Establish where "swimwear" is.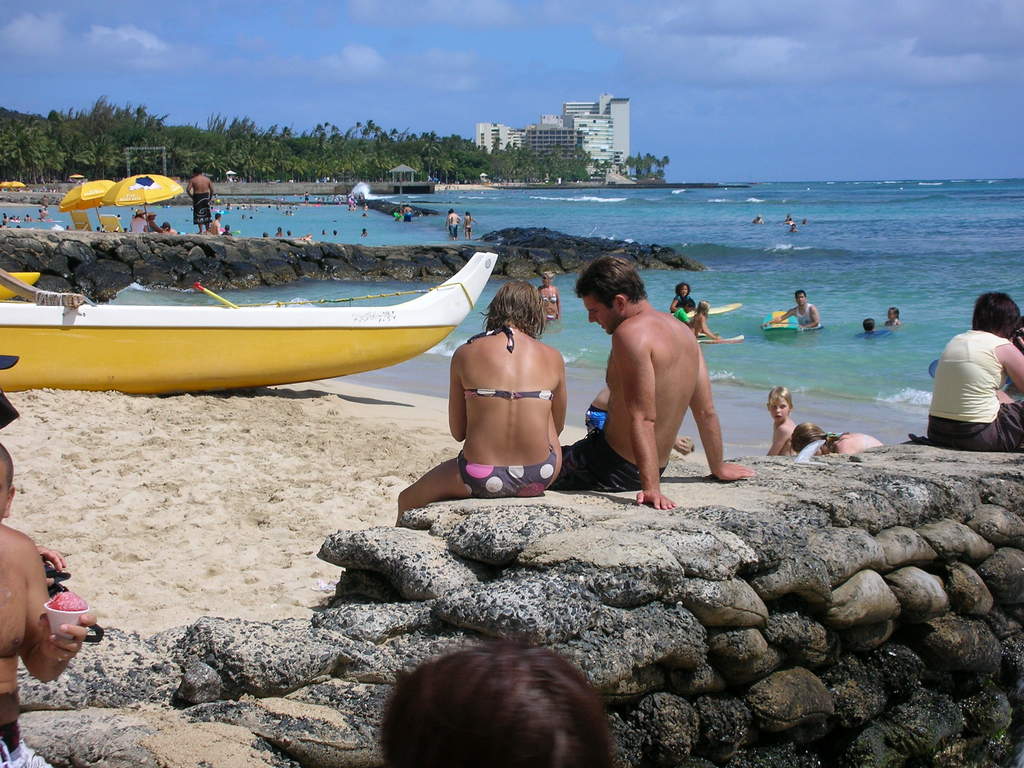
Established at {"left": 461, "top": 449, "right": 558, "bottom": 499}.
